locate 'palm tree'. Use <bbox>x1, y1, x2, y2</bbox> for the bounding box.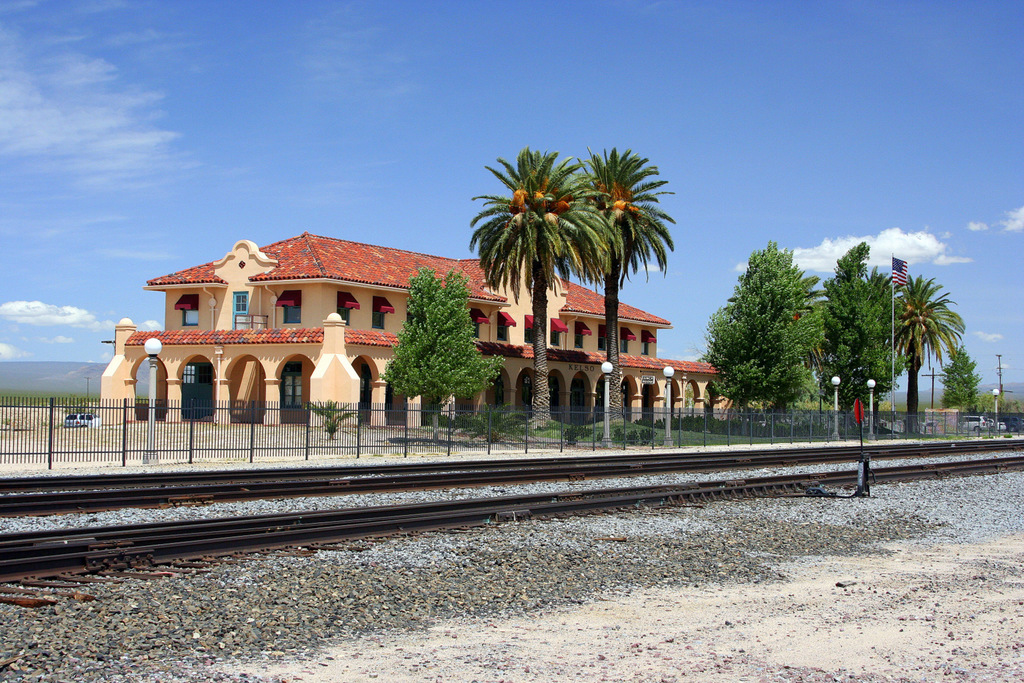
<bbox>556, 147, 689, 442</bbox>.
